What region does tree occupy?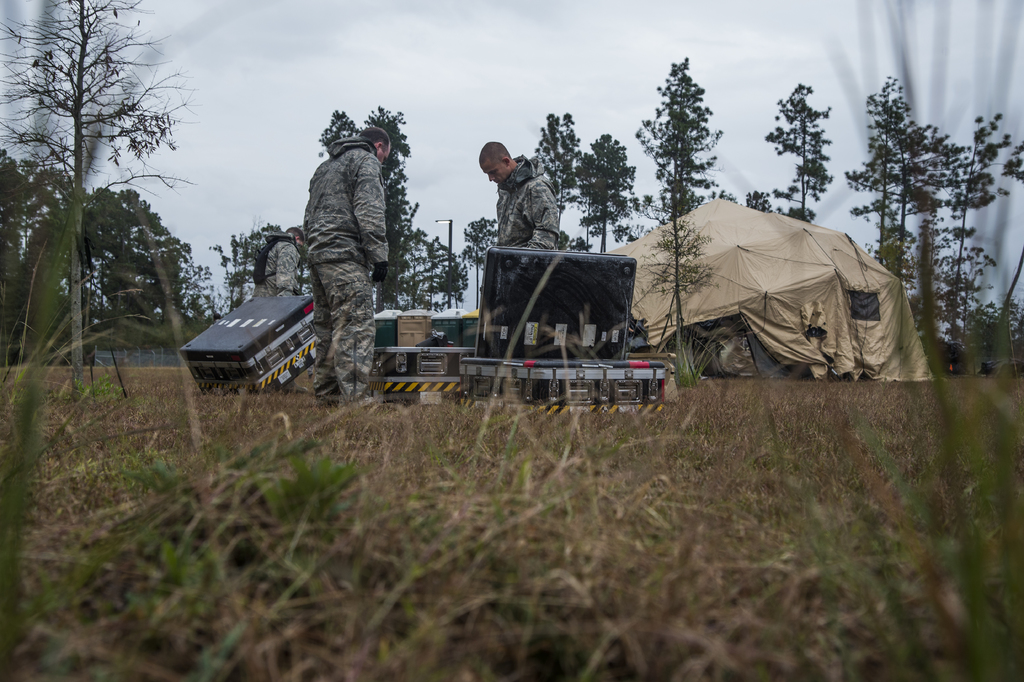
{"x1": 425, "y1": 234, "x2": 461, "y2": 309}.
